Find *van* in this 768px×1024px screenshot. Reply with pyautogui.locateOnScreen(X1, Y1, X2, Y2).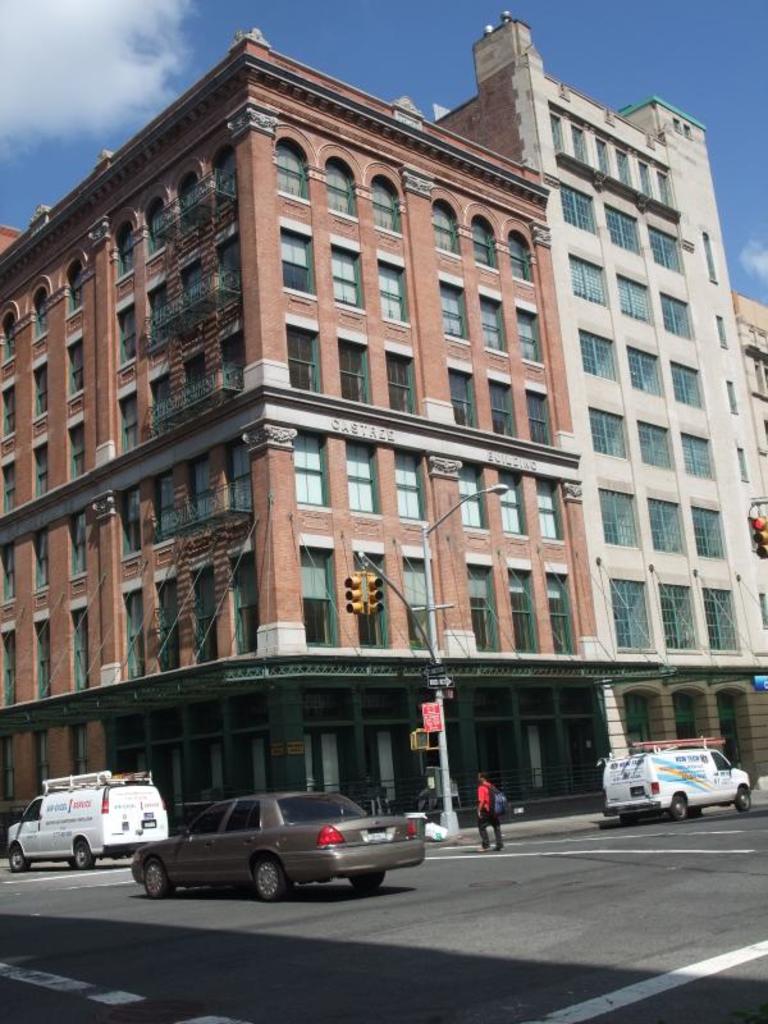
pyautogui.locateOnScreen(600, 733, 754, 824).
